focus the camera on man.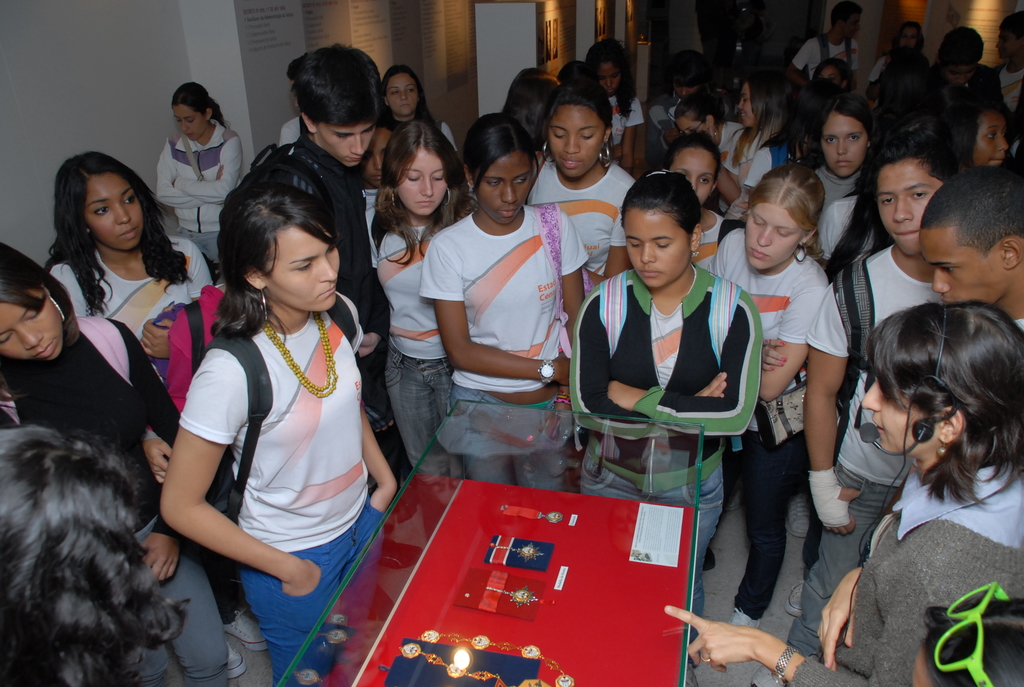
Focus region: region(917, 165, 1023, 333).
